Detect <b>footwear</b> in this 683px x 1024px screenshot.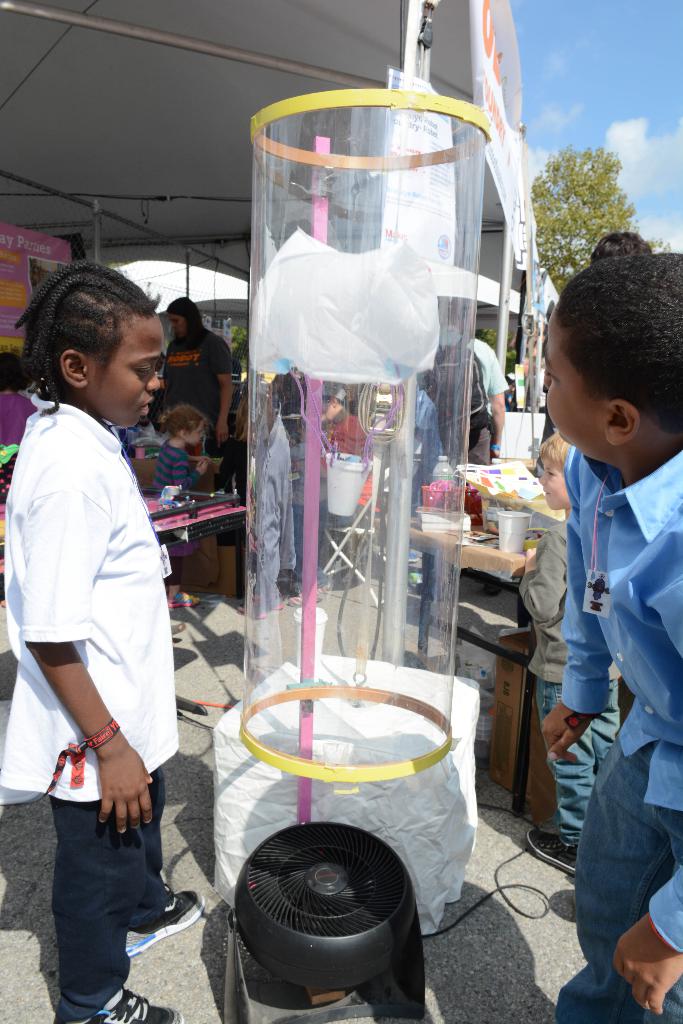
Detection: <bbox>165, 586, 201, 610</bbox>.
